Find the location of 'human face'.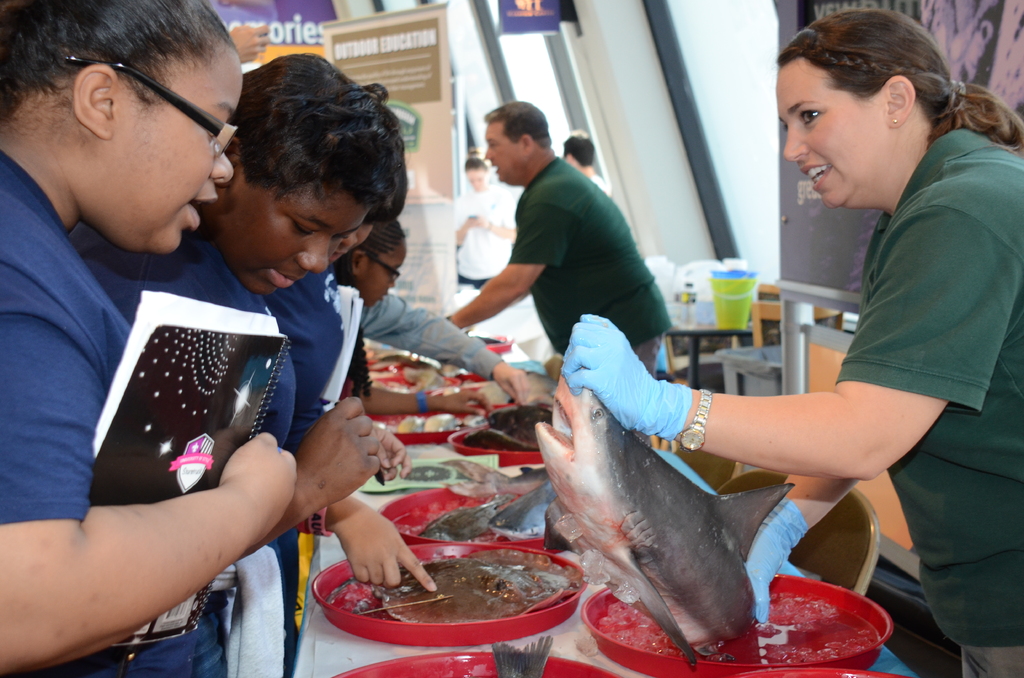
Location: pyautogui.locateOnScreen(481, 122, 524, 185).
